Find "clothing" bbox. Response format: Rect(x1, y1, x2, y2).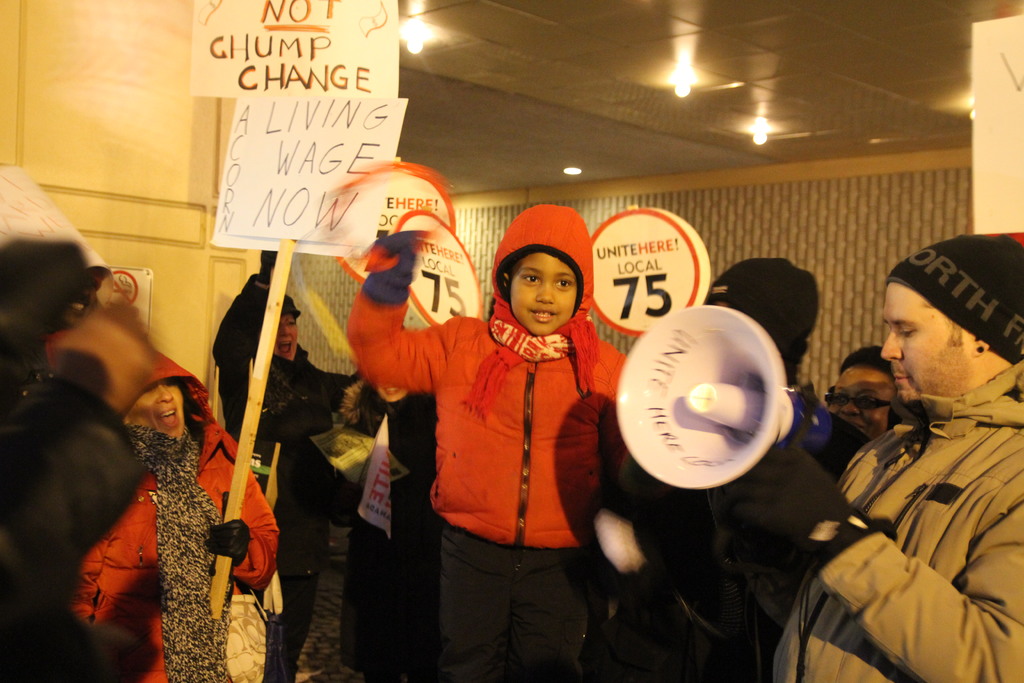
Rect(0, 382, 141, 682).
